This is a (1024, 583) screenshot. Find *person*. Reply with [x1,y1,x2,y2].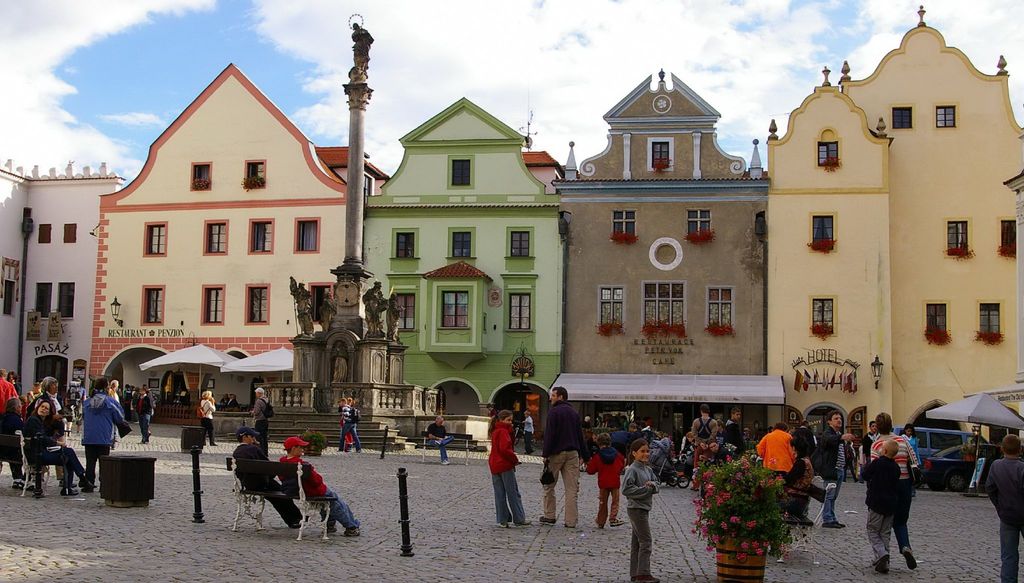
[856,443,902,576].
